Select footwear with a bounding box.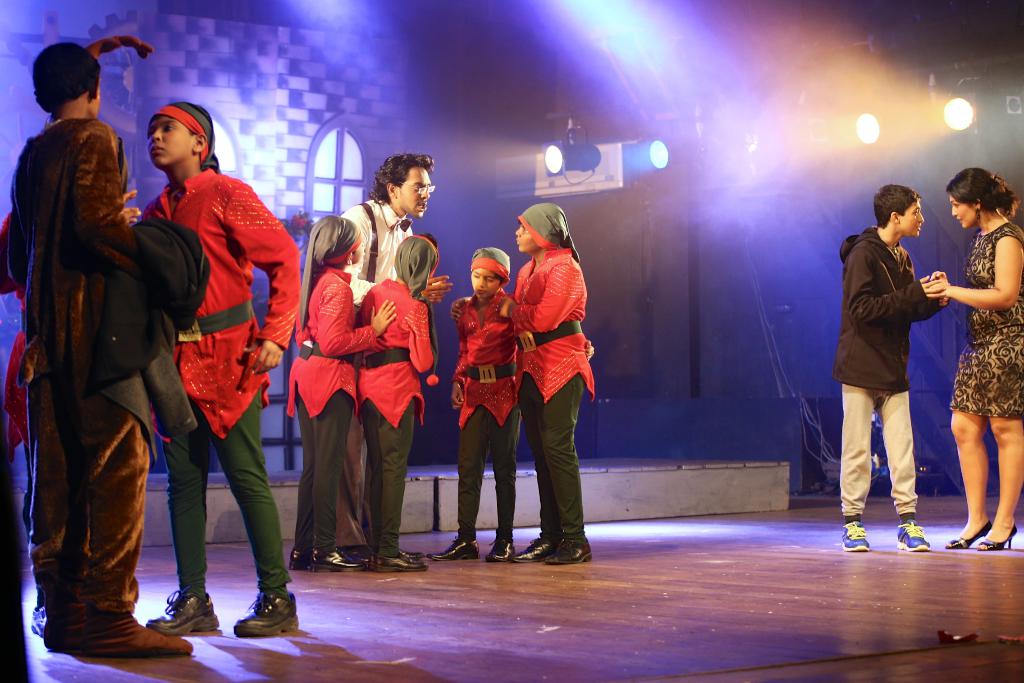
box=[424, 534, 481, 558].
